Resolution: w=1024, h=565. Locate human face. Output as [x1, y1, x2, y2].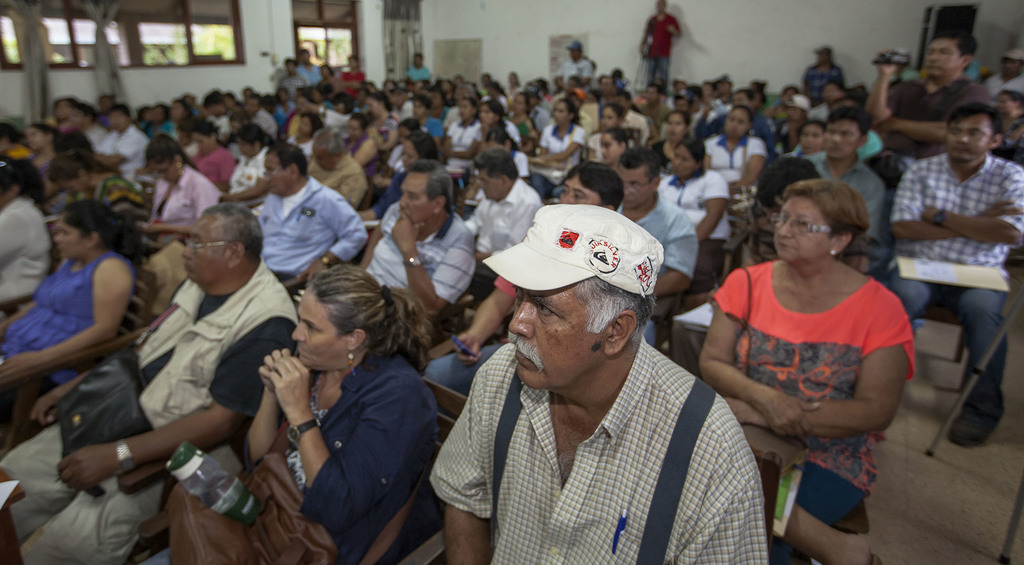
[922, 41, 961, 74].
